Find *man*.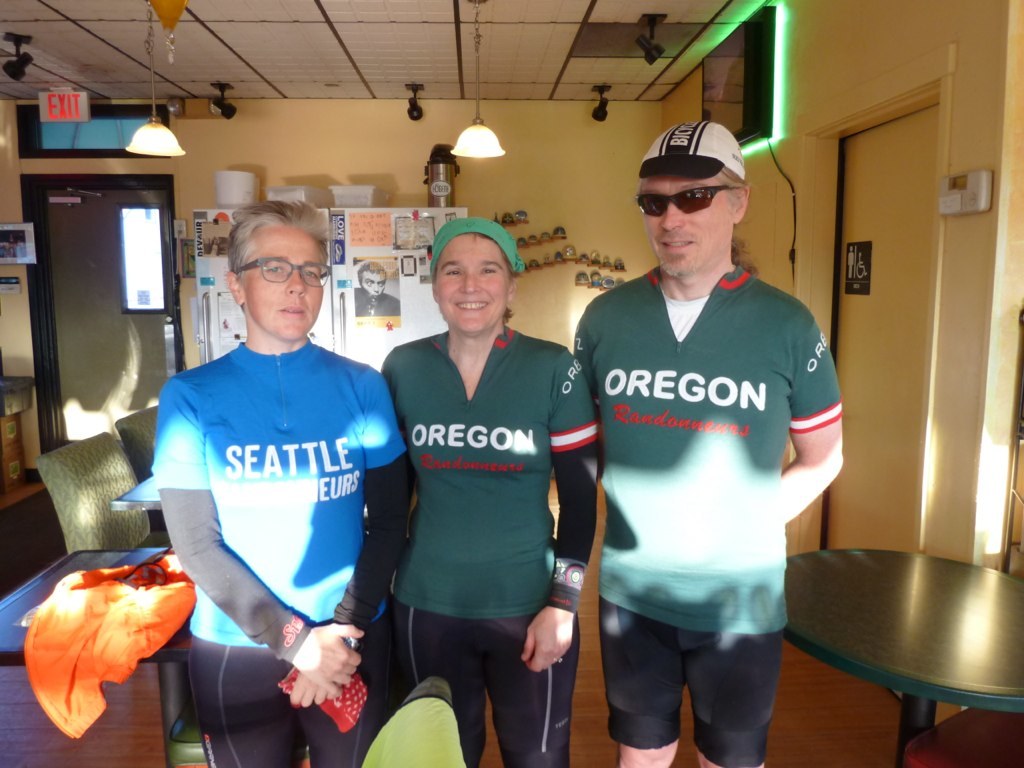
pyautogui.locateOnScreen(553, 130, 839, 767).
